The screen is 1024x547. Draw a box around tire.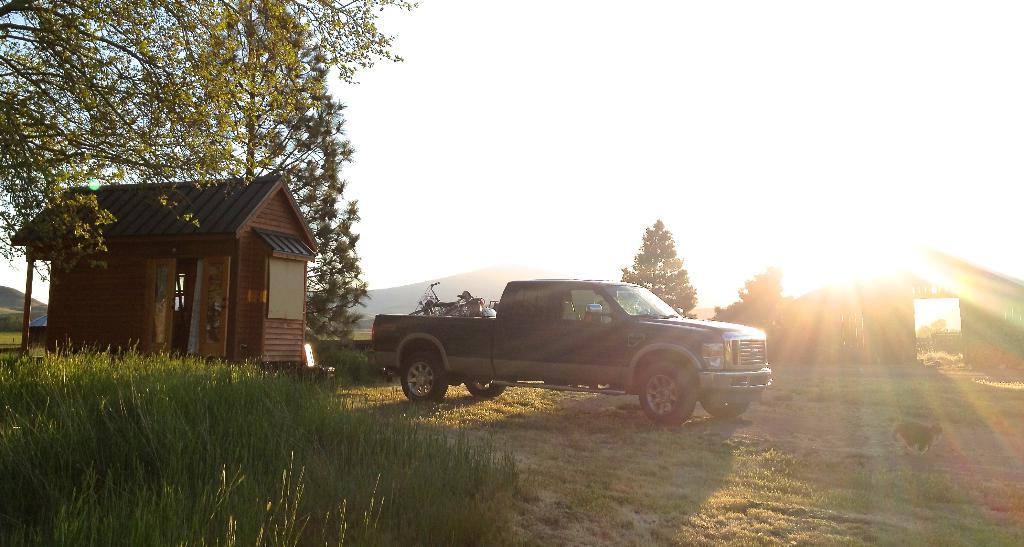
<box>465,381,511,399</box>.
